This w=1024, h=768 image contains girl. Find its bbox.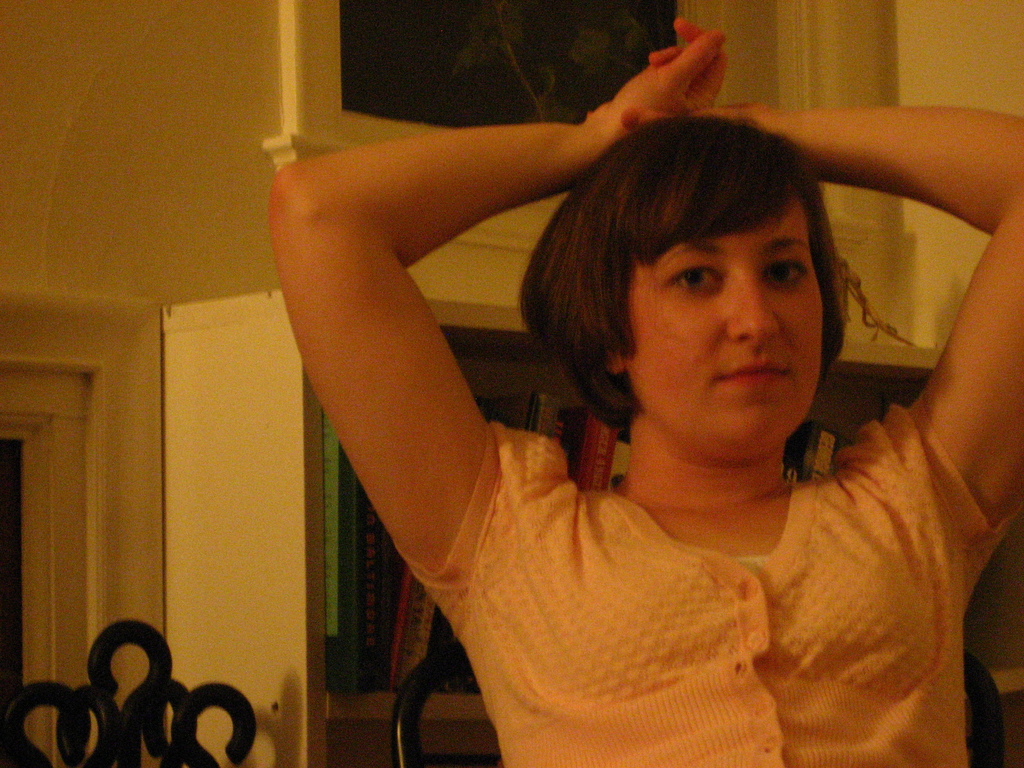
(268,4,1023,767).
